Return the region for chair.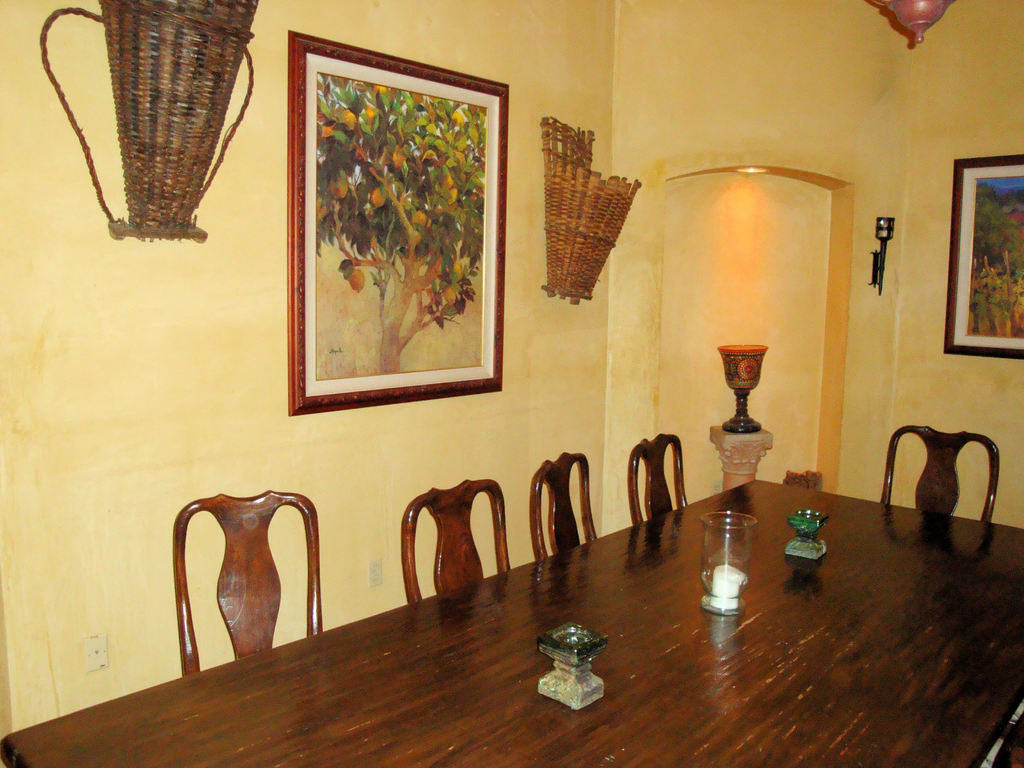
bbox(620, 427, 686, 526).
